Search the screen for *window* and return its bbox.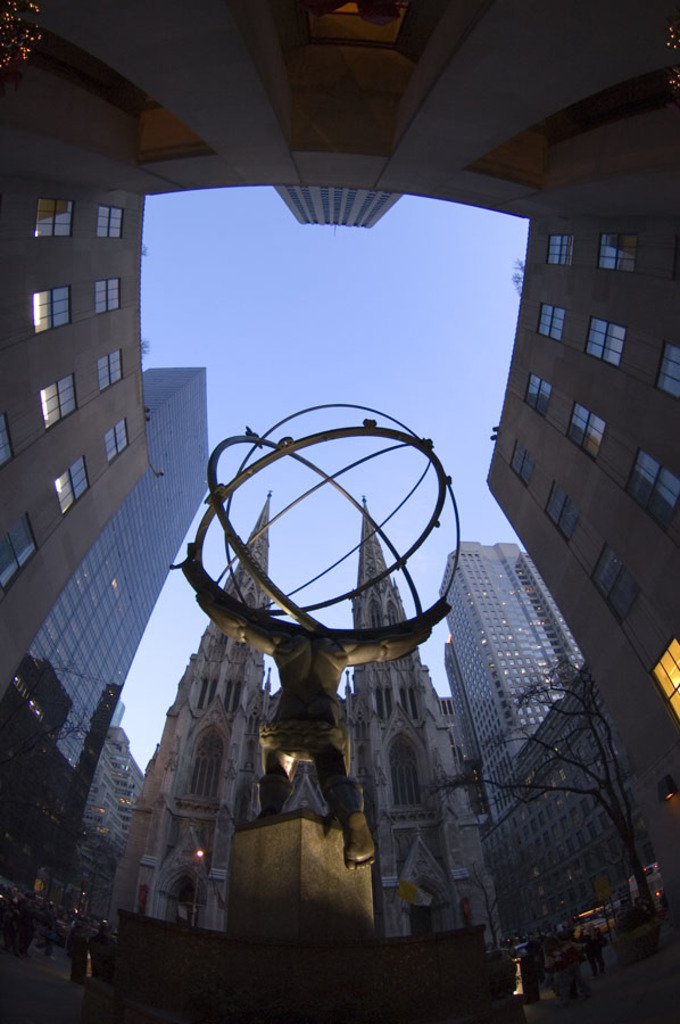
Found: bbox=(35, 197, 74, 236).
